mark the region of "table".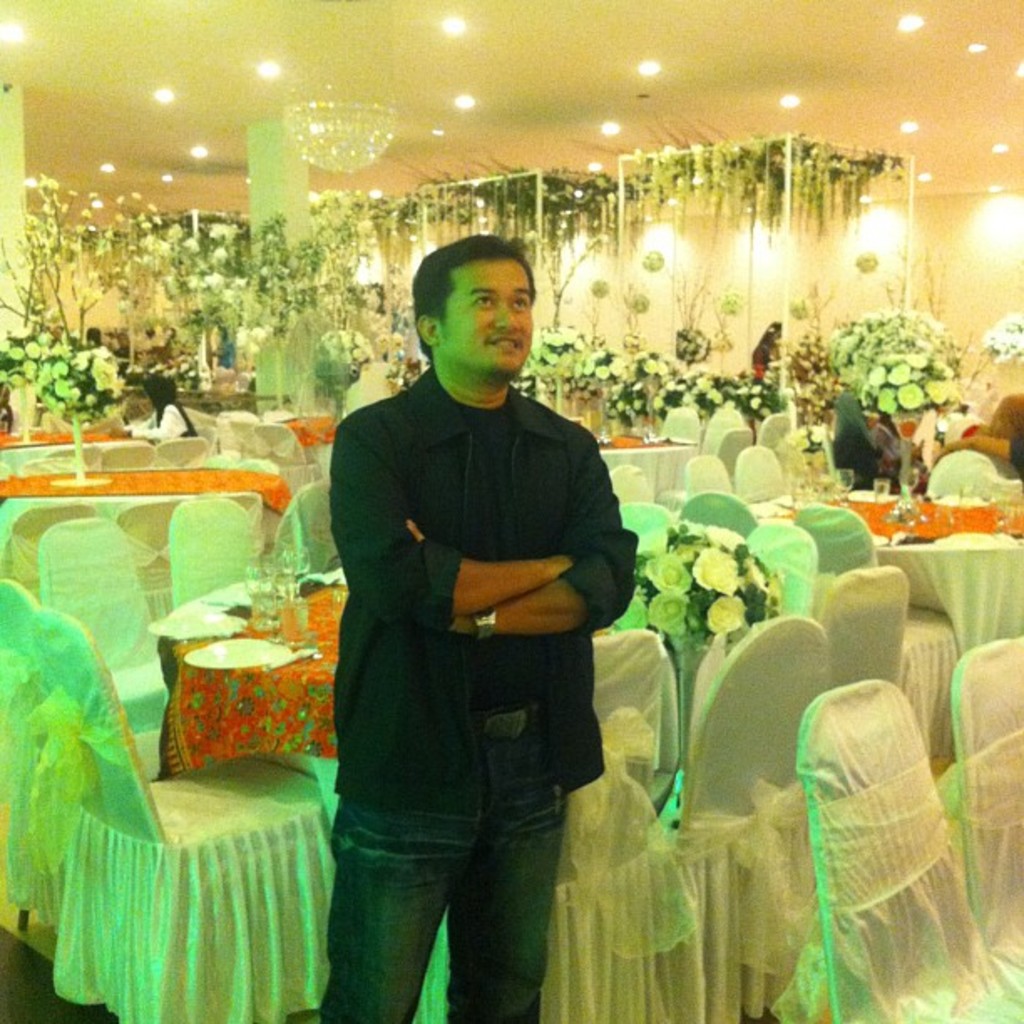
Region: 0, 405, 142, 455.
